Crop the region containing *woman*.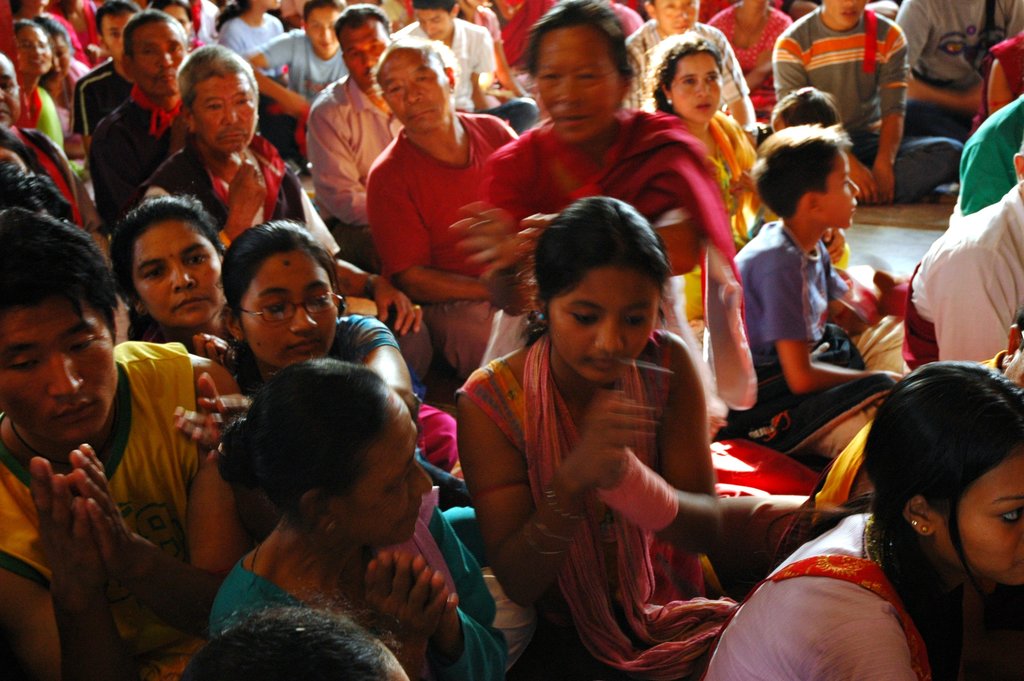
Crop region: 219/356/505/680.
